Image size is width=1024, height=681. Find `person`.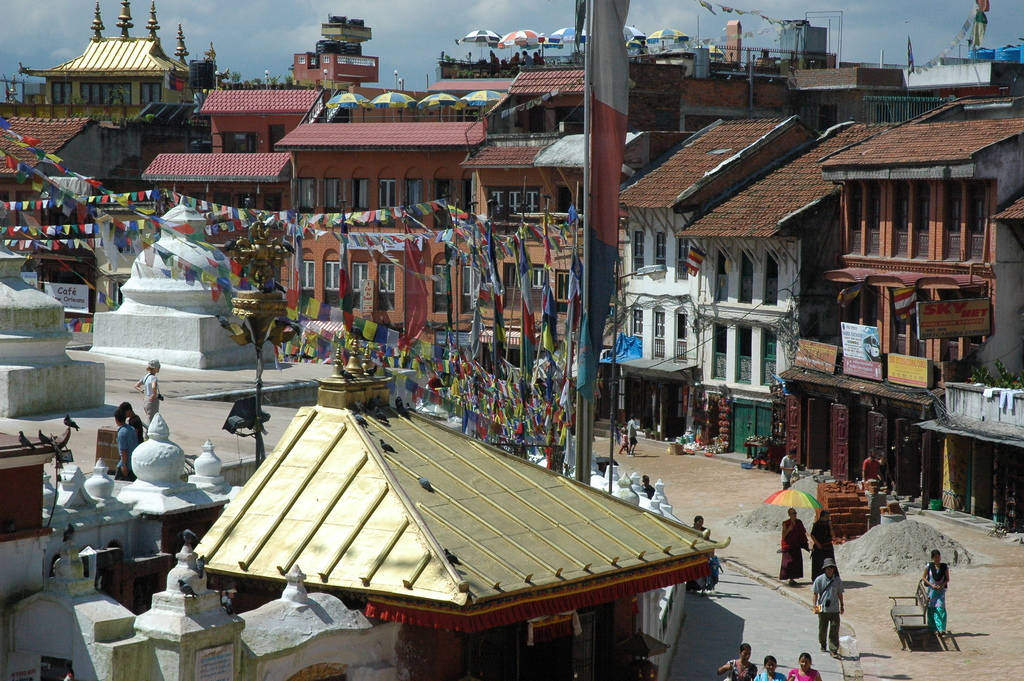
l=924, t=548, r=945, b=630.
